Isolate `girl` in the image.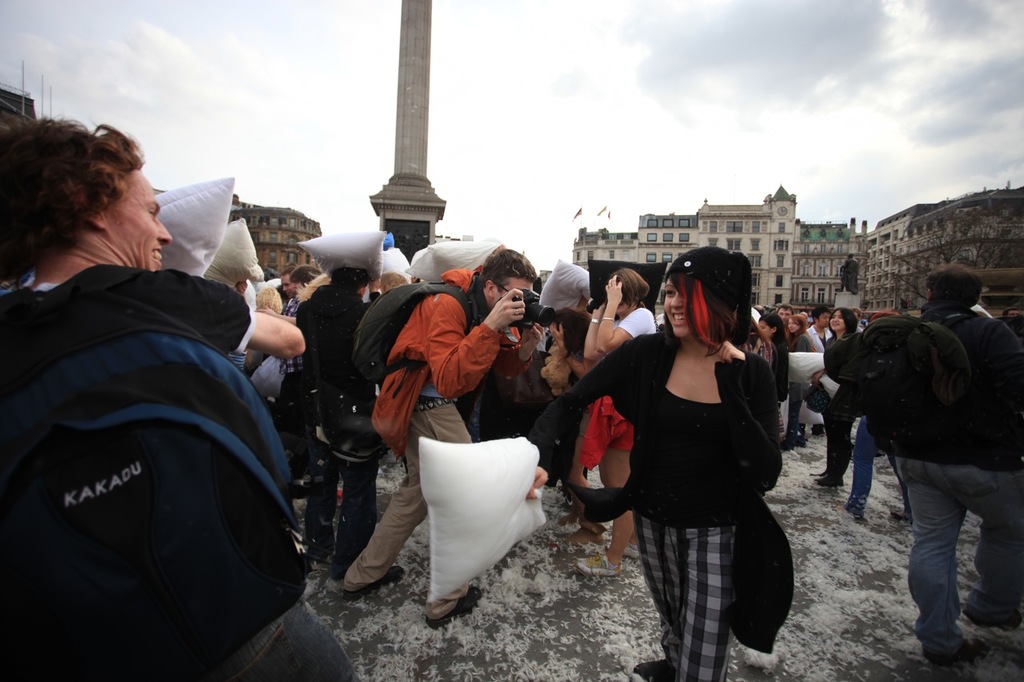
Isolated region: [816, 308, 858, 487].
